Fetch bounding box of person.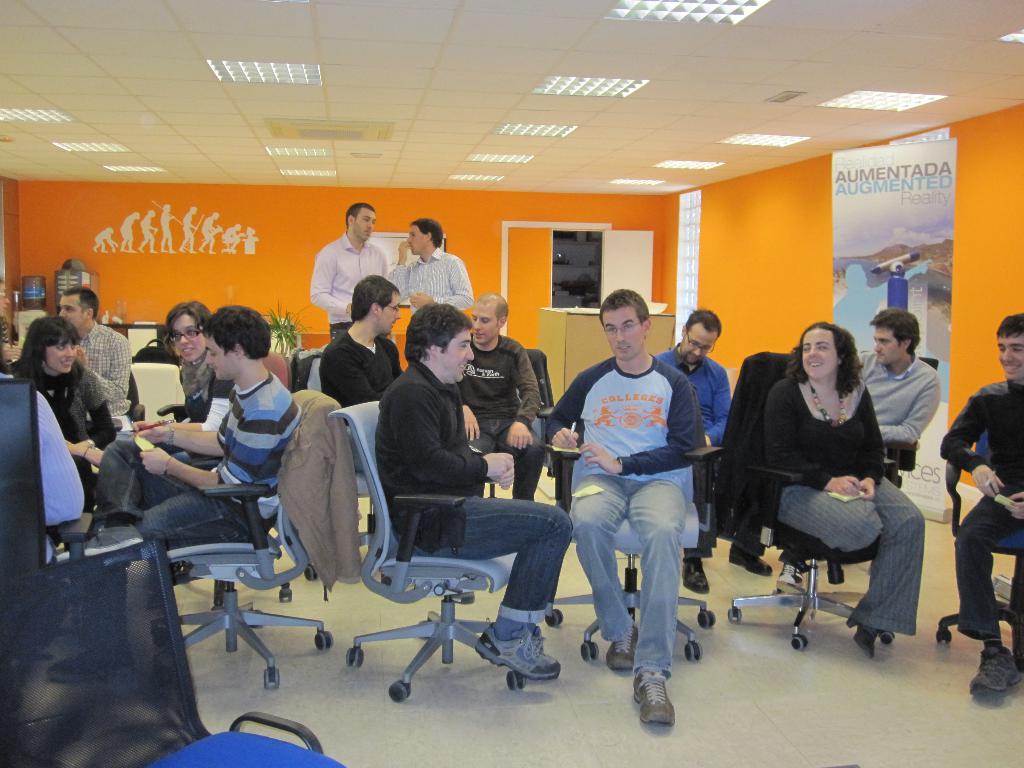
Bbox: region(13, 315, 124, 506).
